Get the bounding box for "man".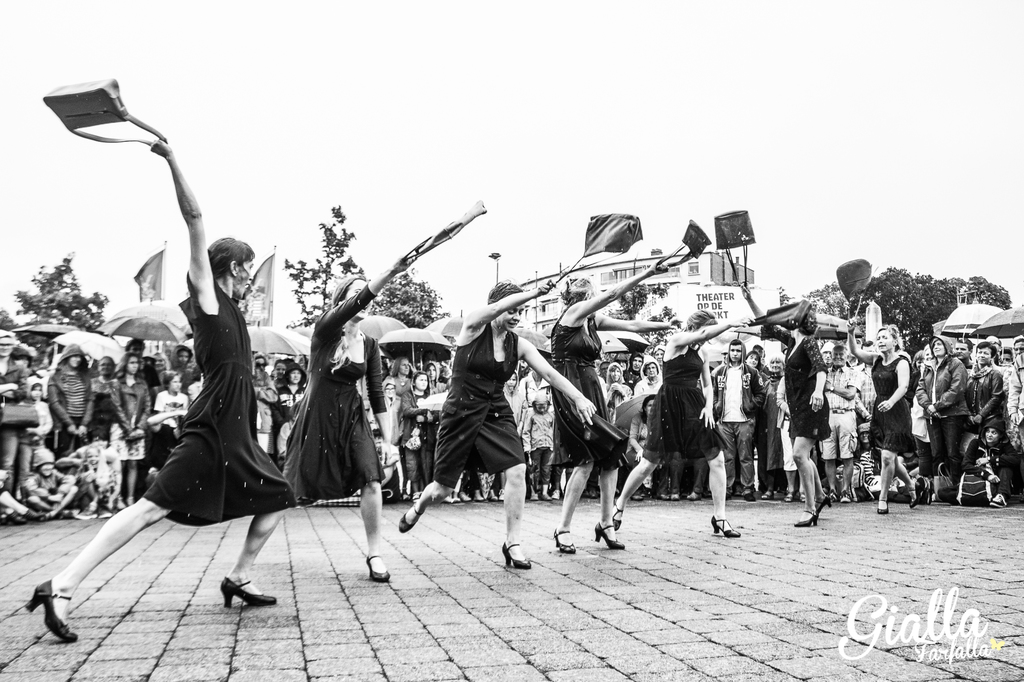
[951,339,972,372].
